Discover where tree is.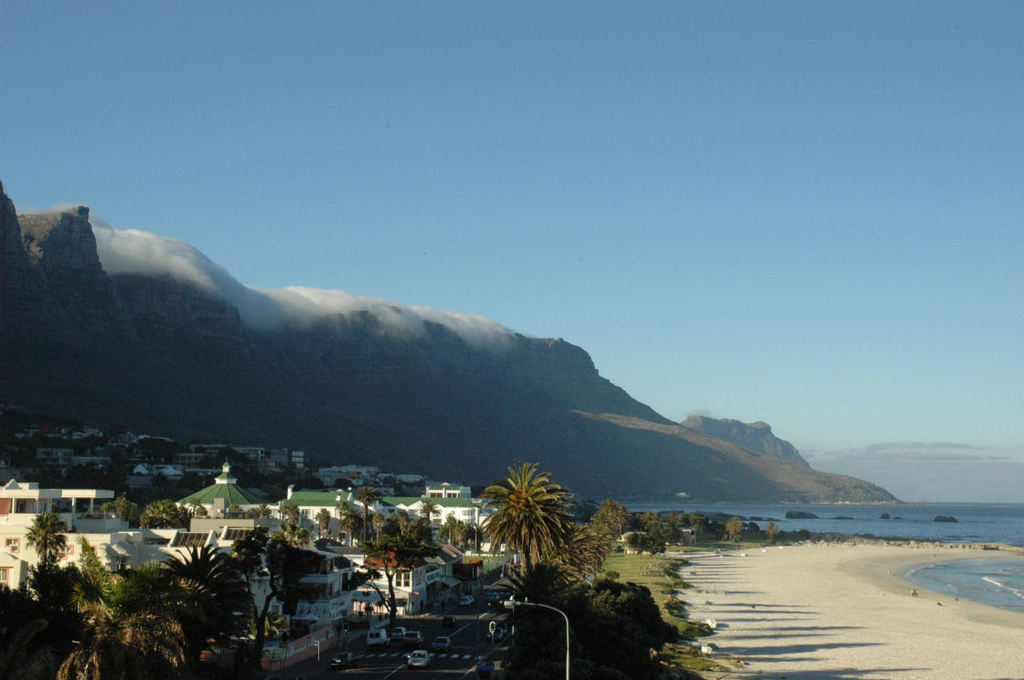
Discovered at [x1=25, y1=506, x2=69, y2=567].
